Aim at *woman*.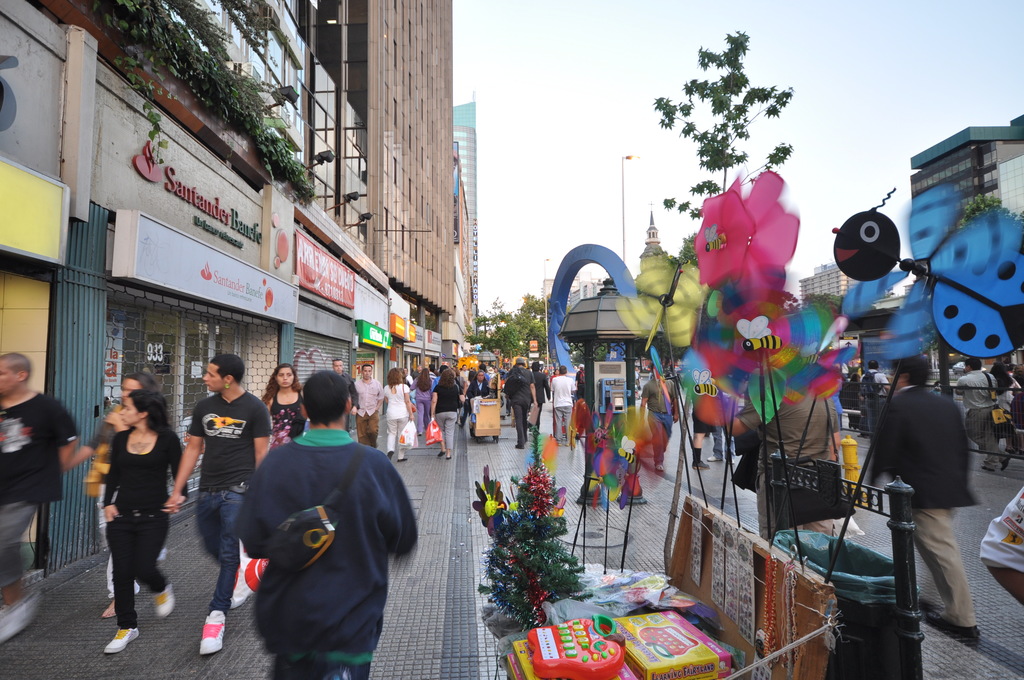
Aimed at BBox(99, 394, 195, 643).
